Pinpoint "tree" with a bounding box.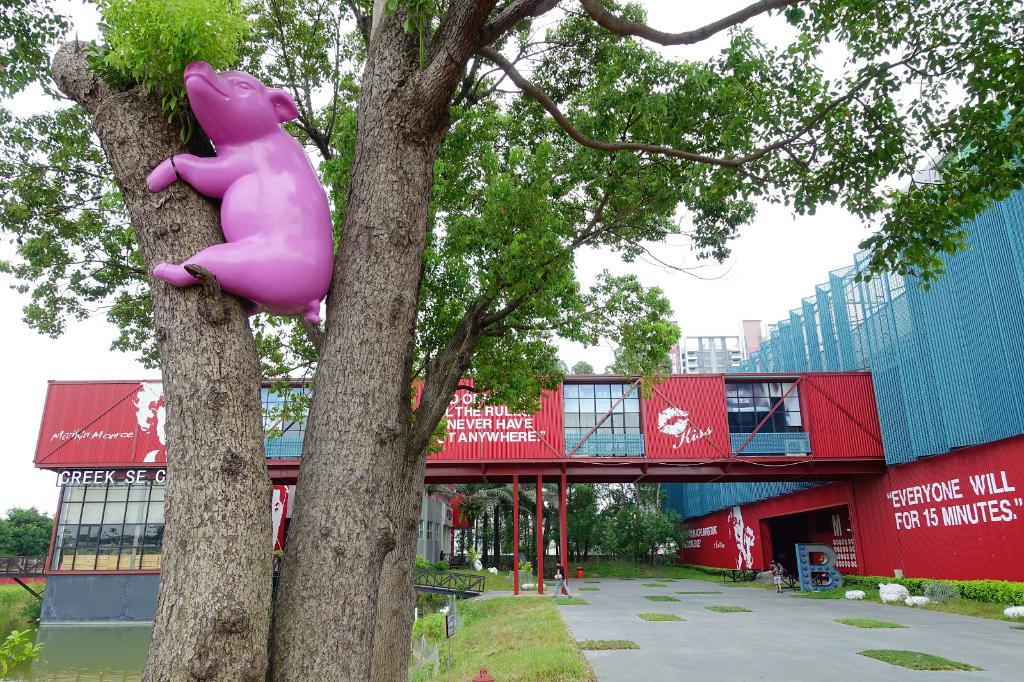
<box>0,502,63,562</box>.
